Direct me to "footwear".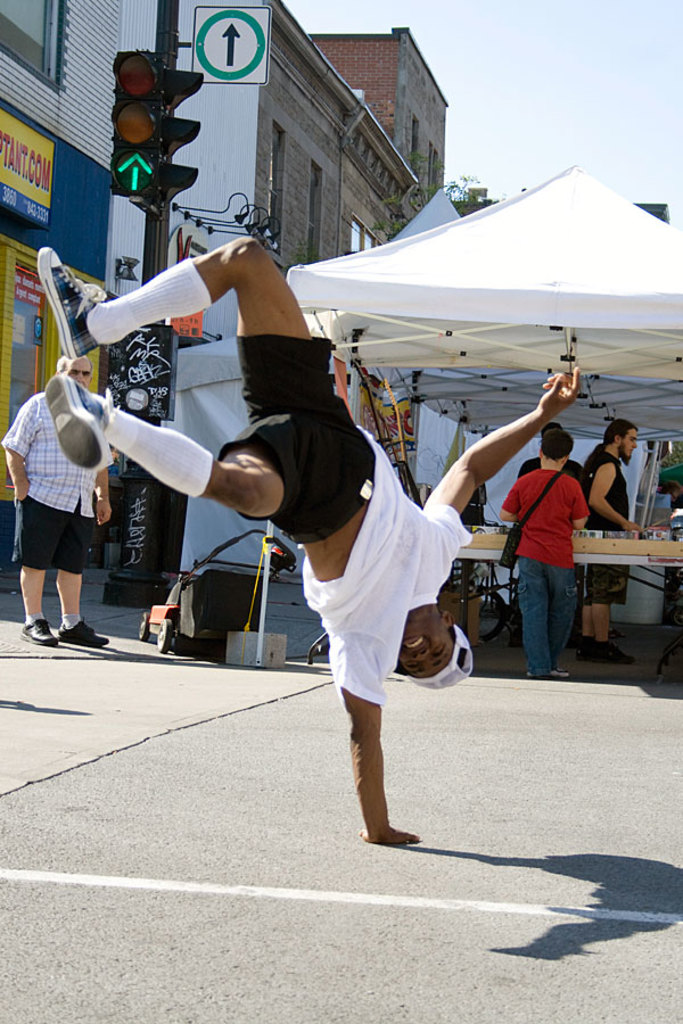
Direction: crop(576, 641, 599, 663).
